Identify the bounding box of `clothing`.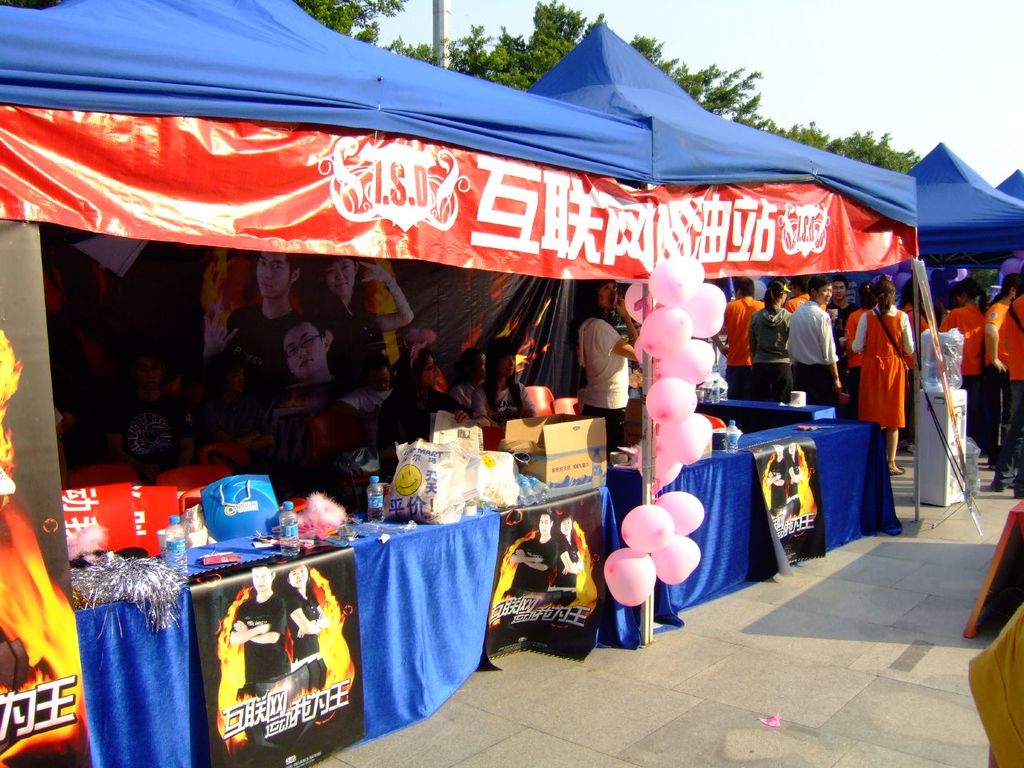
(left=786, top=458, right=800, bottom=498).
